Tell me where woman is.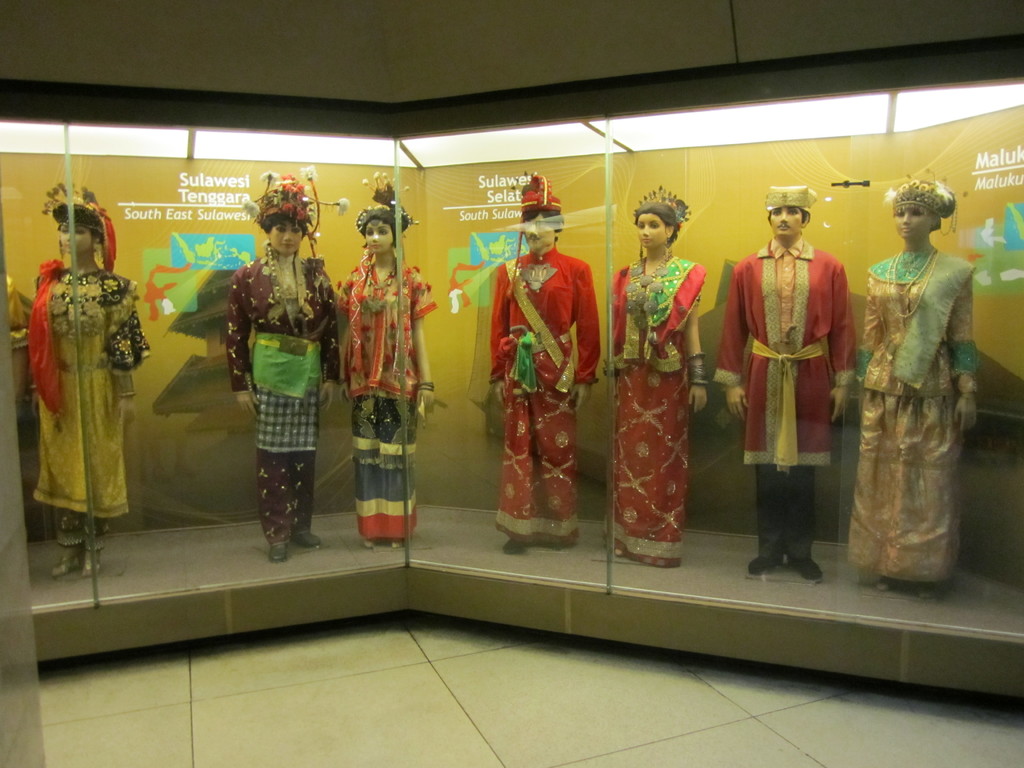
woman is at <region>612, 196, 712, 561</region>.
